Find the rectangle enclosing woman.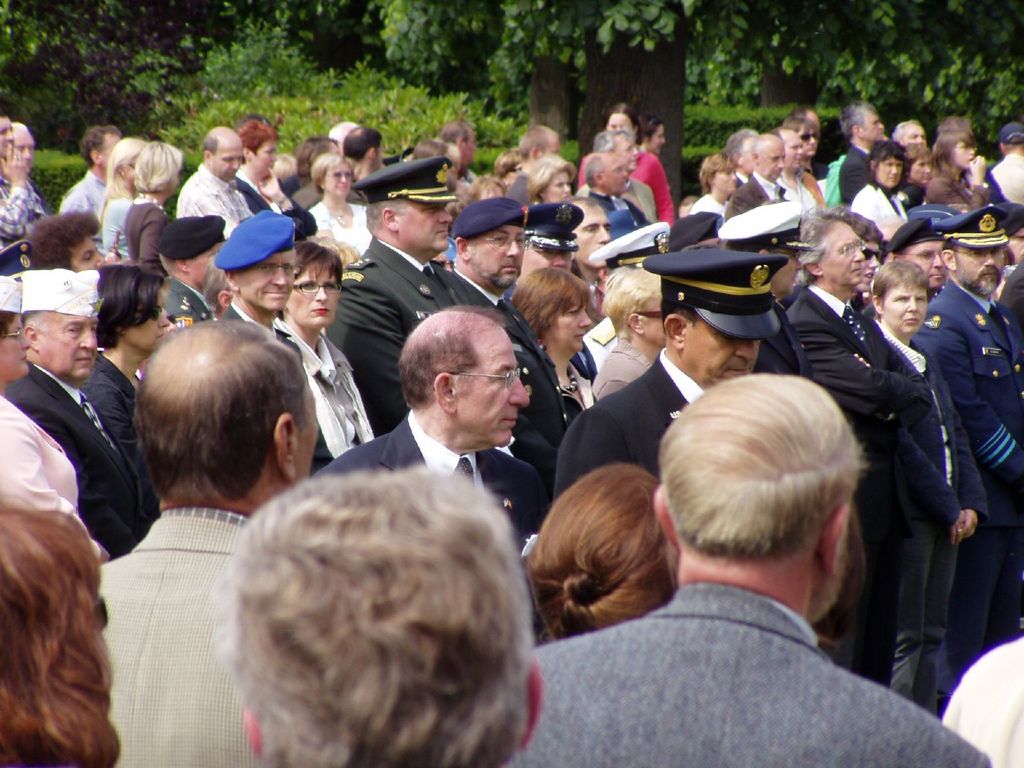
BBox(0, 275, 113, 568).
